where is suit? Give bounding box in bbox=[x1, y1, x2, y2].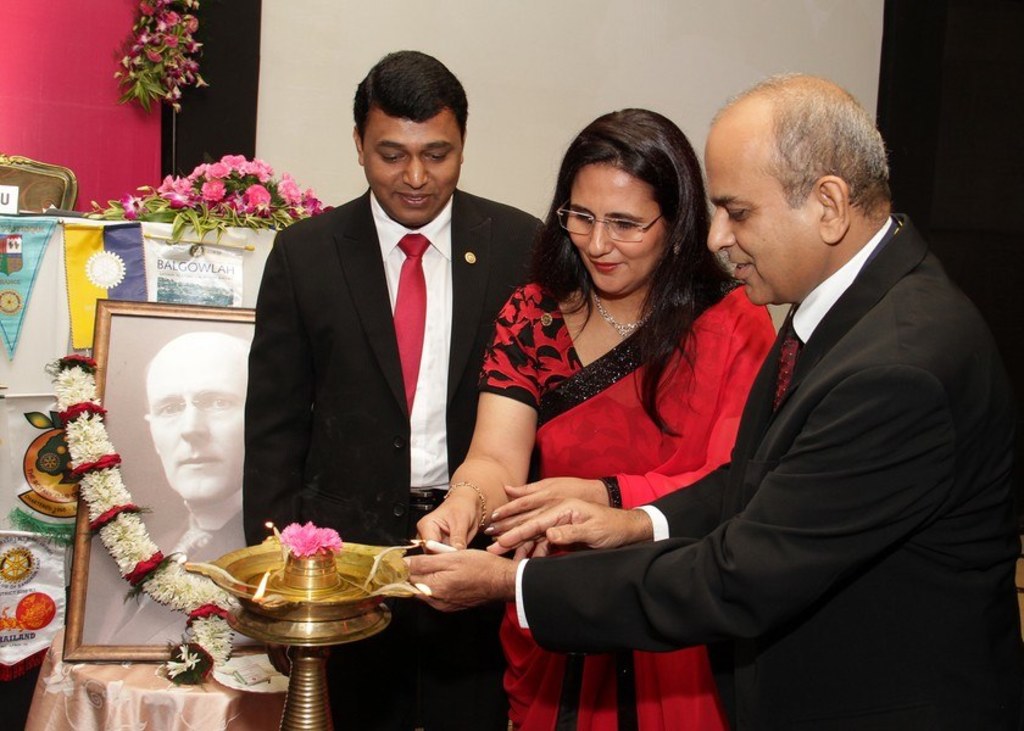
bbox=[241, 182, 547, 730].
